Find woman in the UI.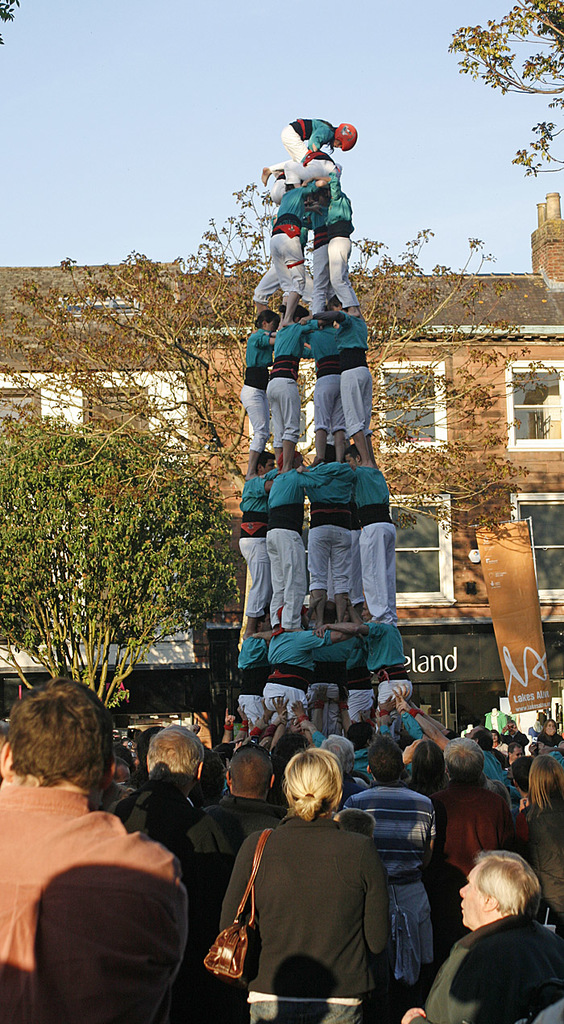
UI element at x1=262, y1=118, x2=360, y2=183.
